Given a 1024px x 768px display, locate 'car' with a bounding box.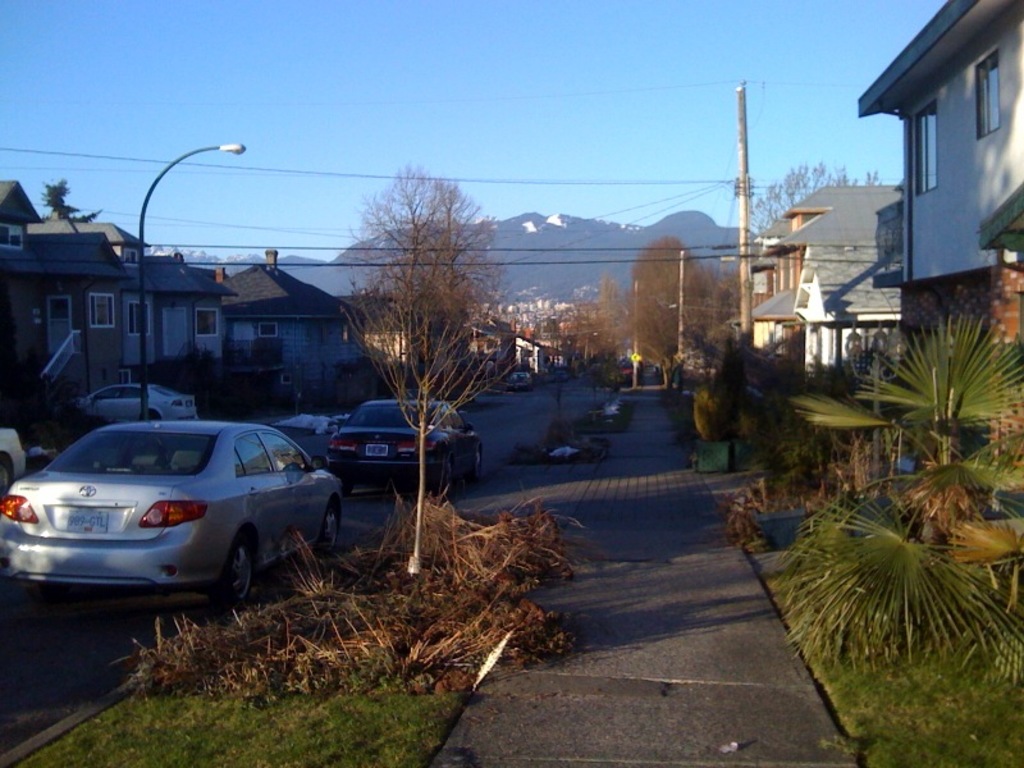
Located: box(74, 384, 200, 425).
